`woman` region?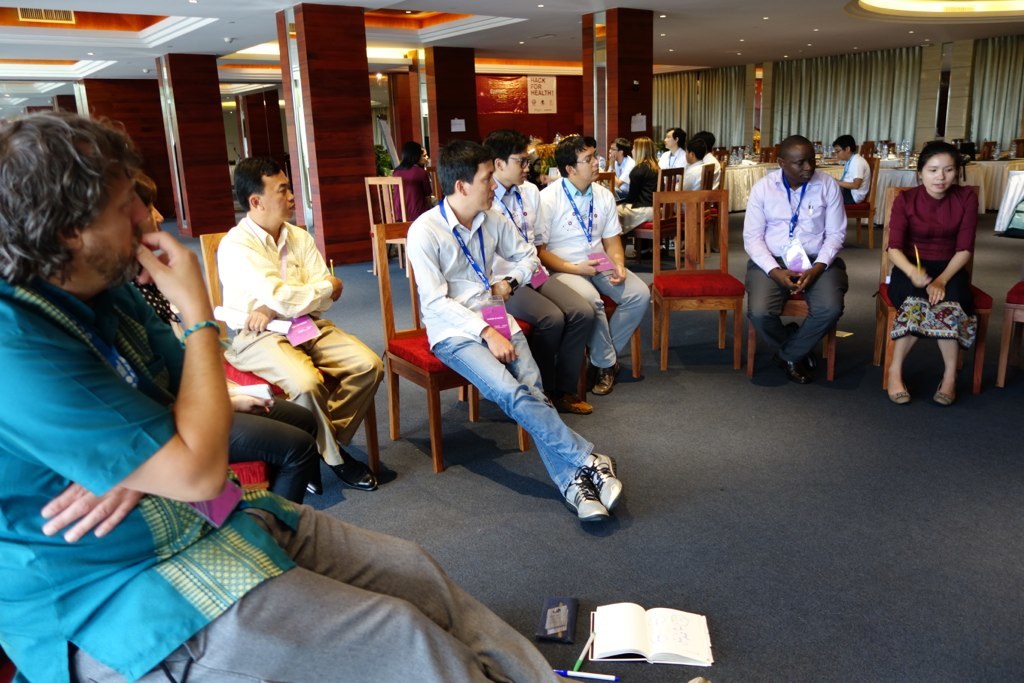
879, 110, 987, 412
